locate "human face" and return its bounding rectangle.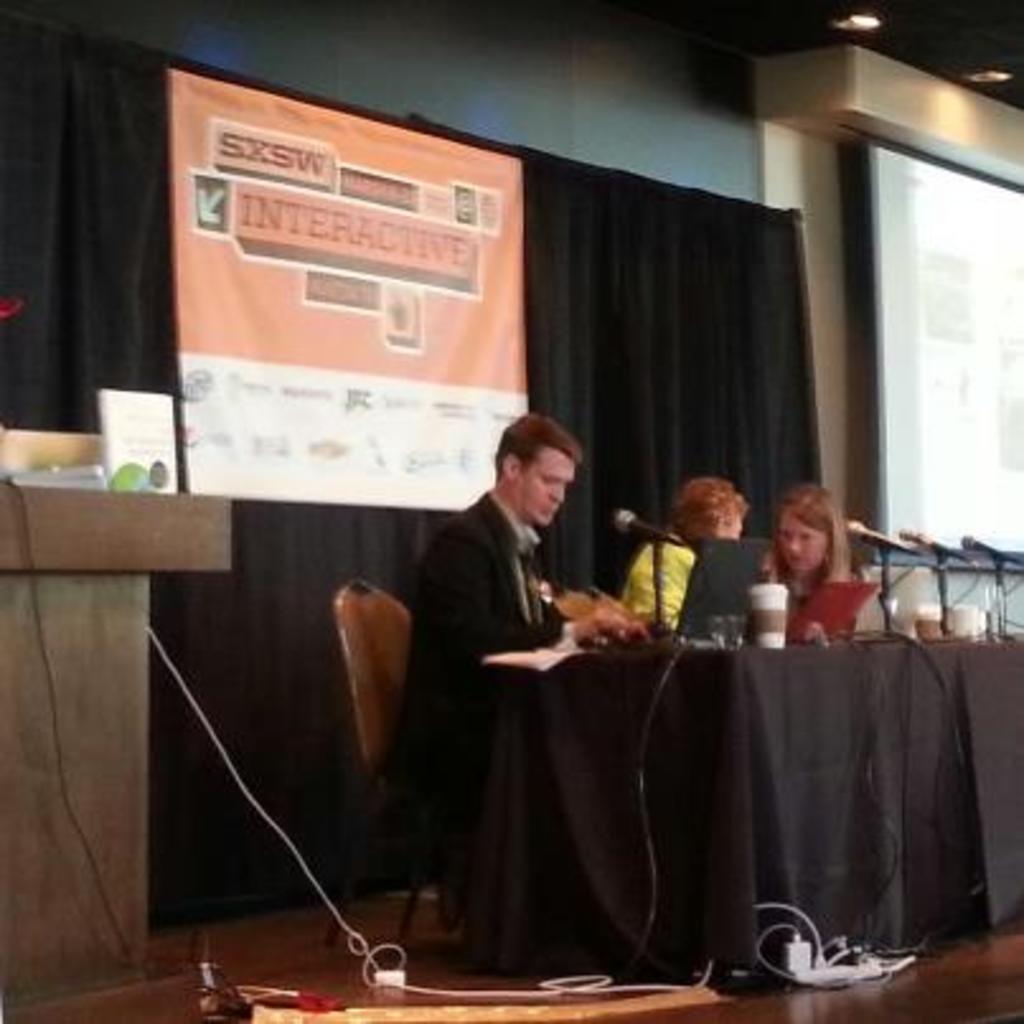
bbox(778, 501, 828, 577).
